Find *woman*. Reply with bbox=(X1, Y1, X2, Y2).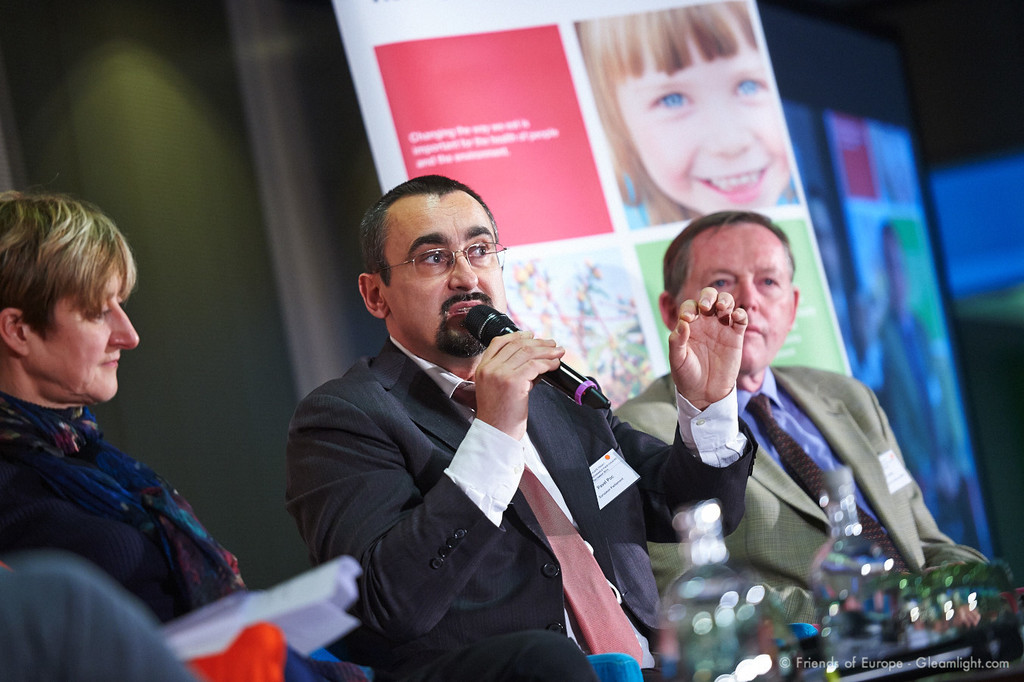
bbox=(2, 180, 254, 667).
